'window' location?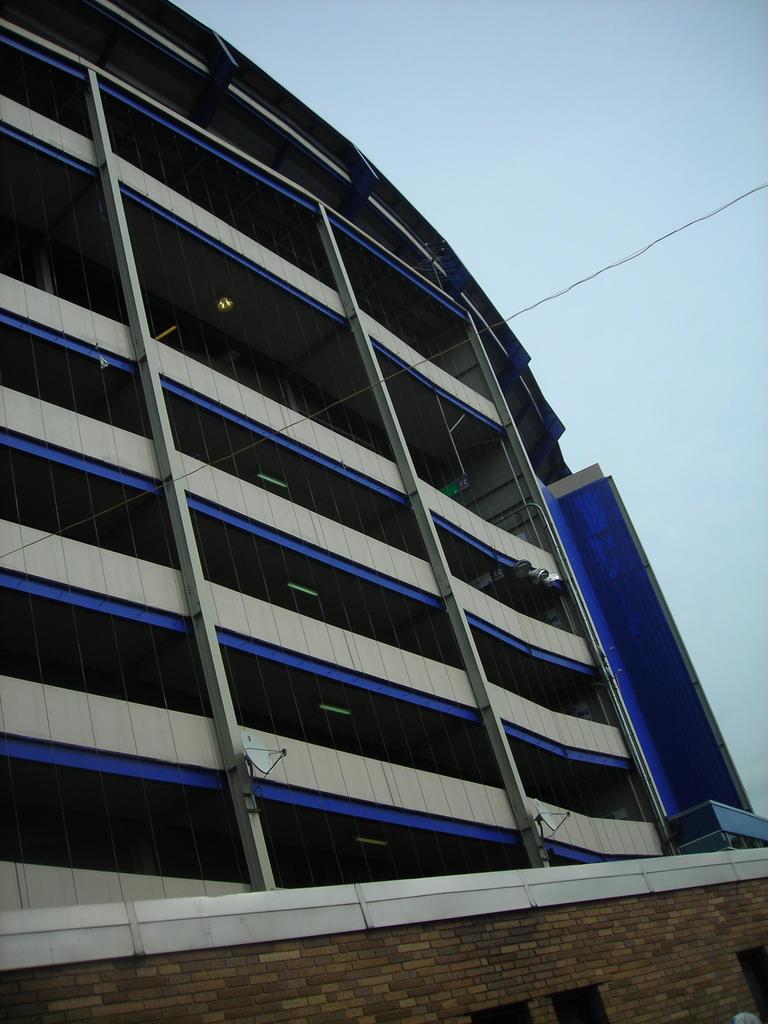
188/501/469/671
